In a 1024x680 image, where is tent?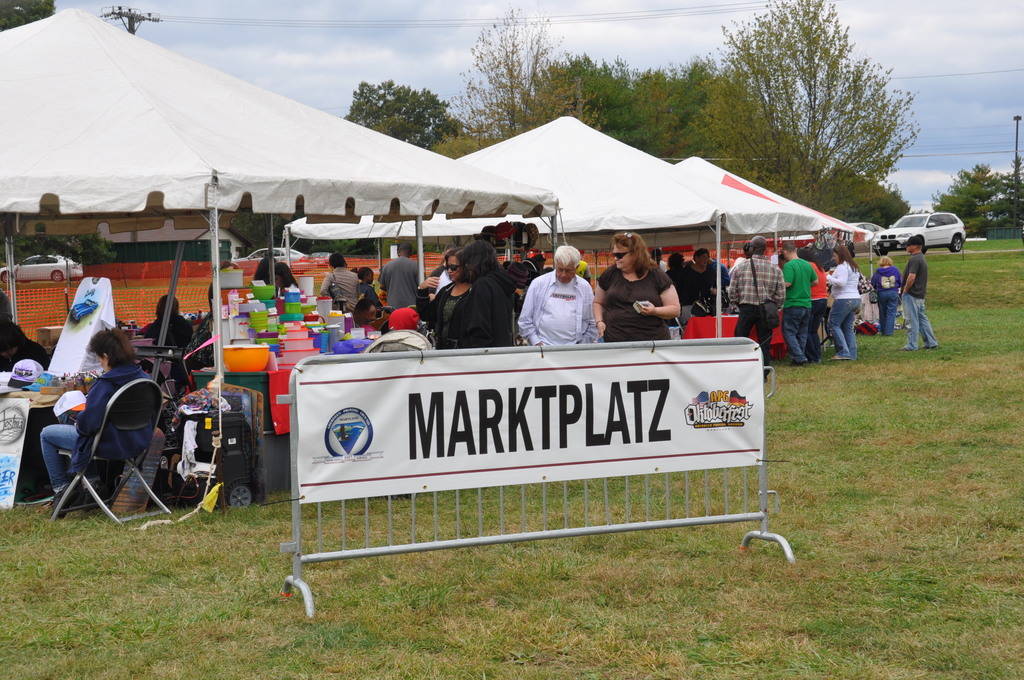
666,158,879,368.
